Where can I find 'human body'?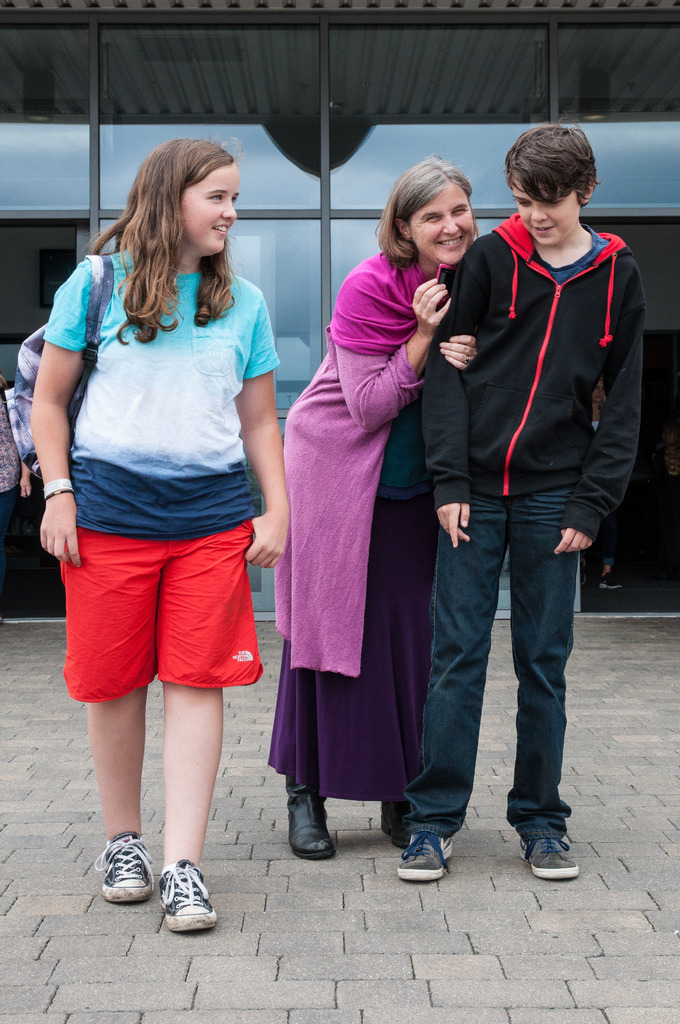
You can find it at [399, 121, 644, 879].
